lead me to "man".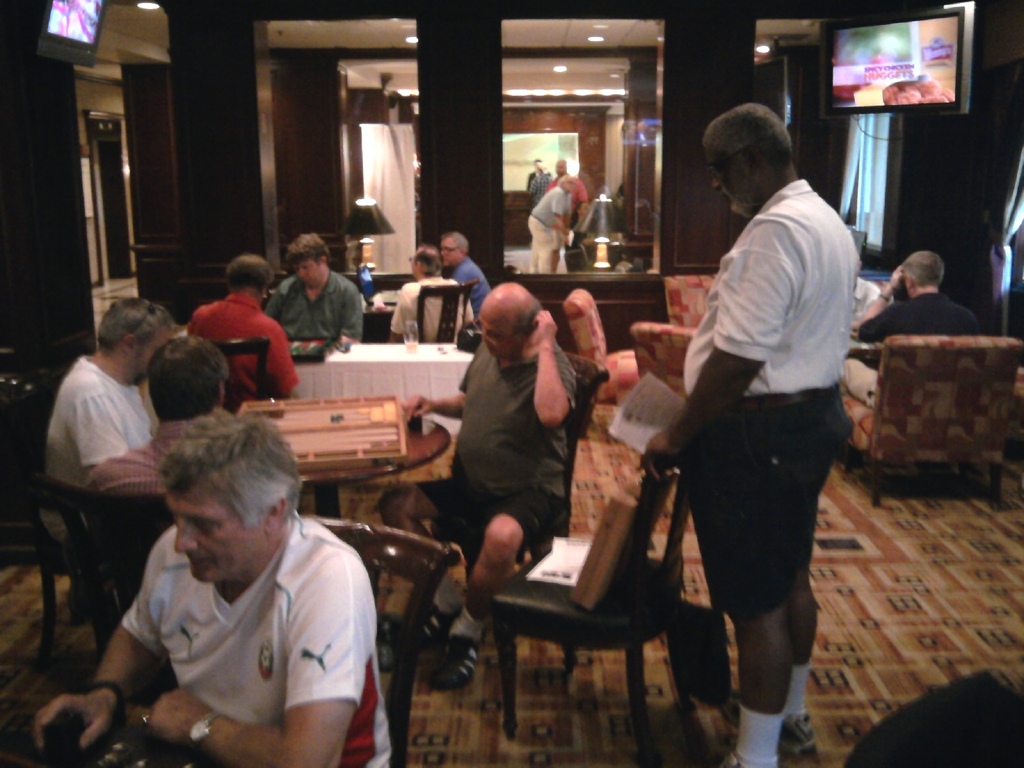
Lead to x1=78, y1=417, x2=400, y2=760.
